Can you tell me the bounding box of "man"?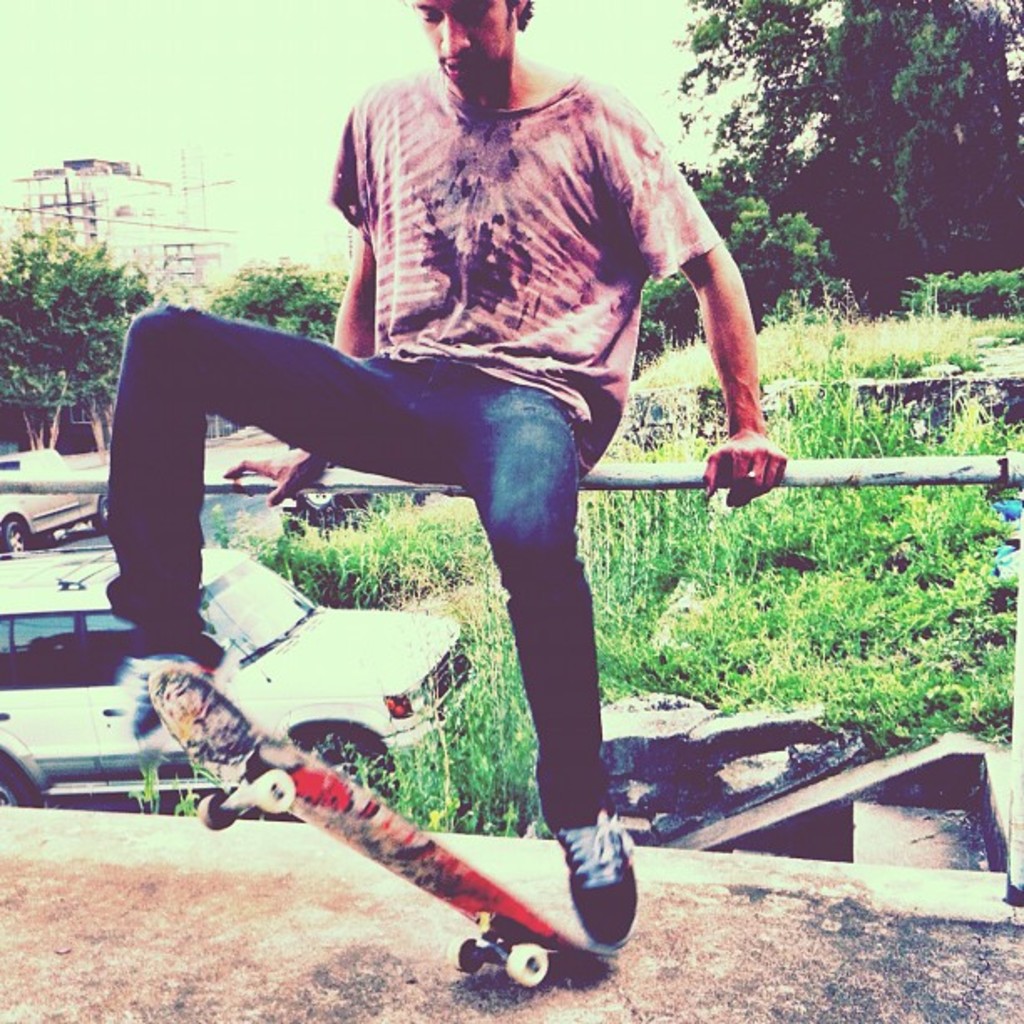
<bbox>107, 3, 817, 930</bbox>.
